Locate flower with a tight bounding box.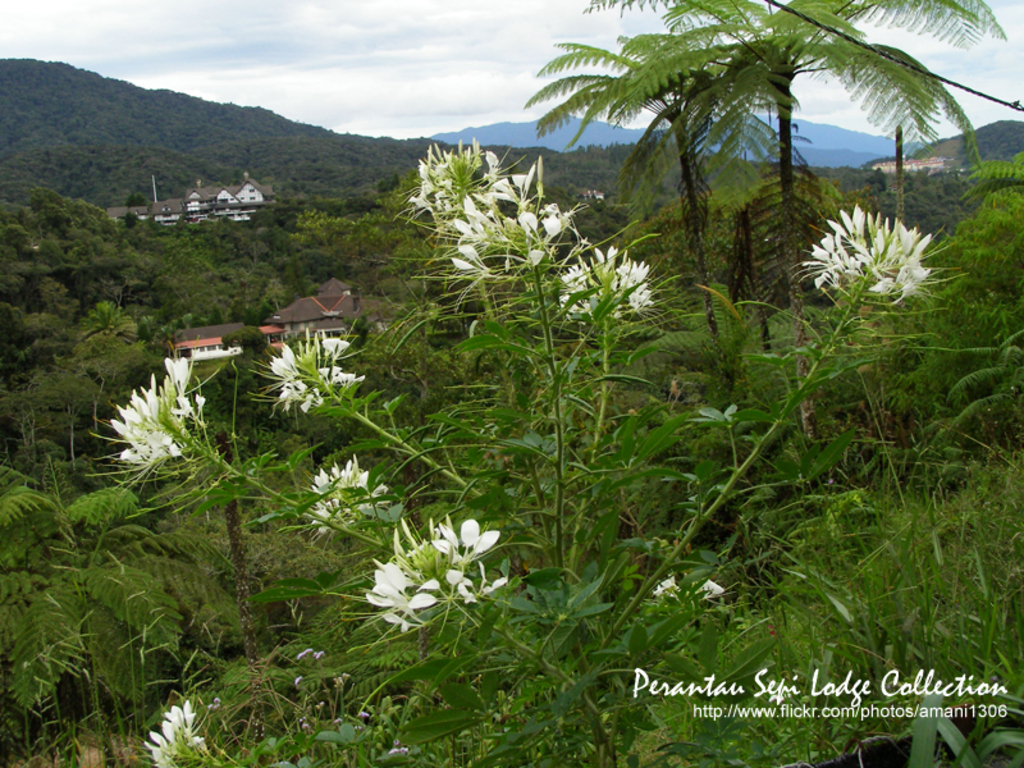
[113,351,205,471].
